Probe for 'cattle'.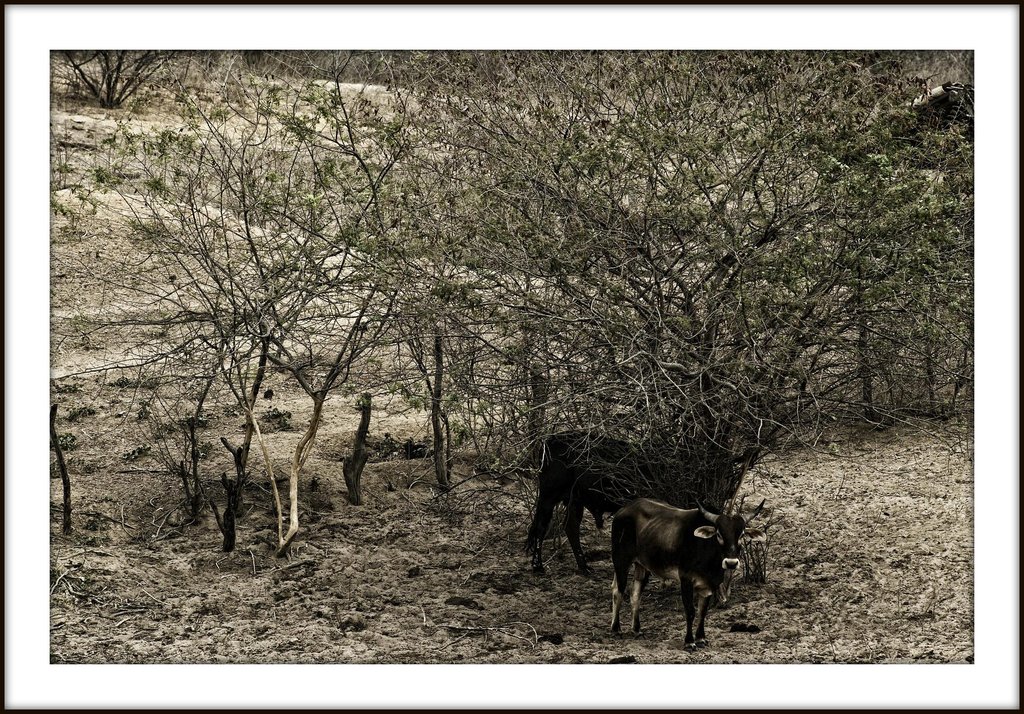
Probe result: [594,489,748,649].
